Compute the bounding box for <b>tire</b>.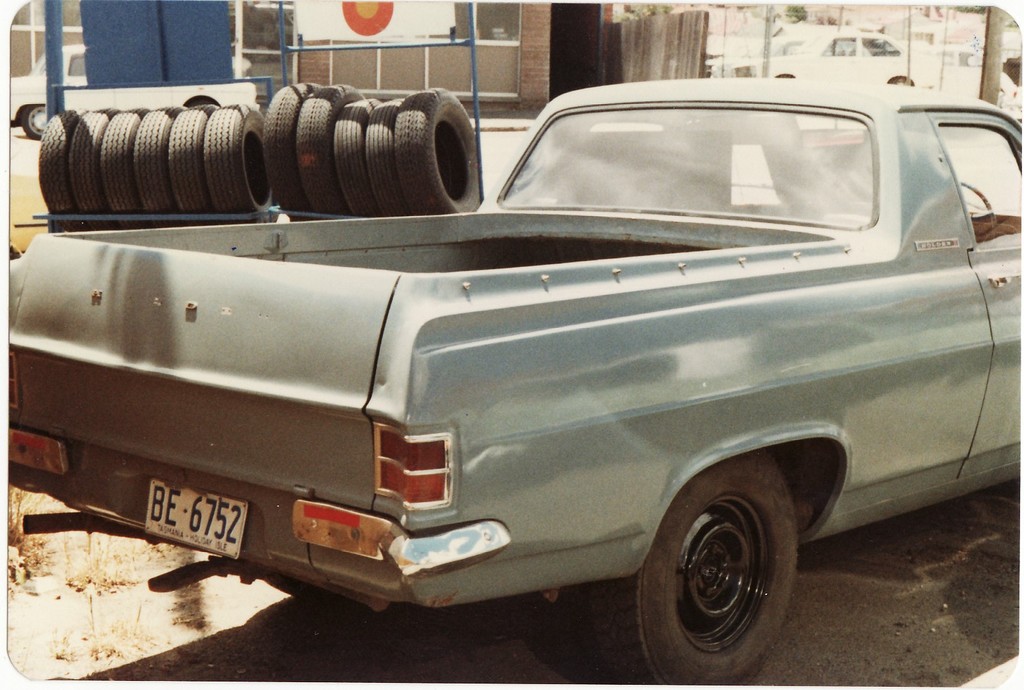
select_region(100, 102, 145, 225).
